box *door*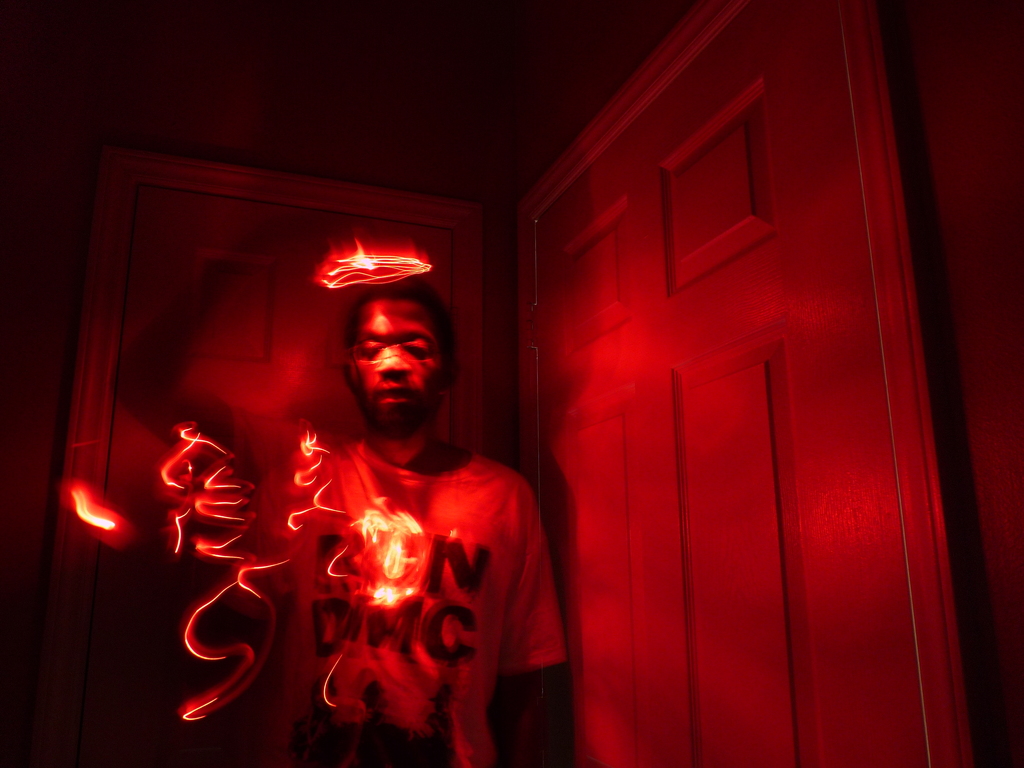
x1=104, y1=187, x2=456, y2=497
